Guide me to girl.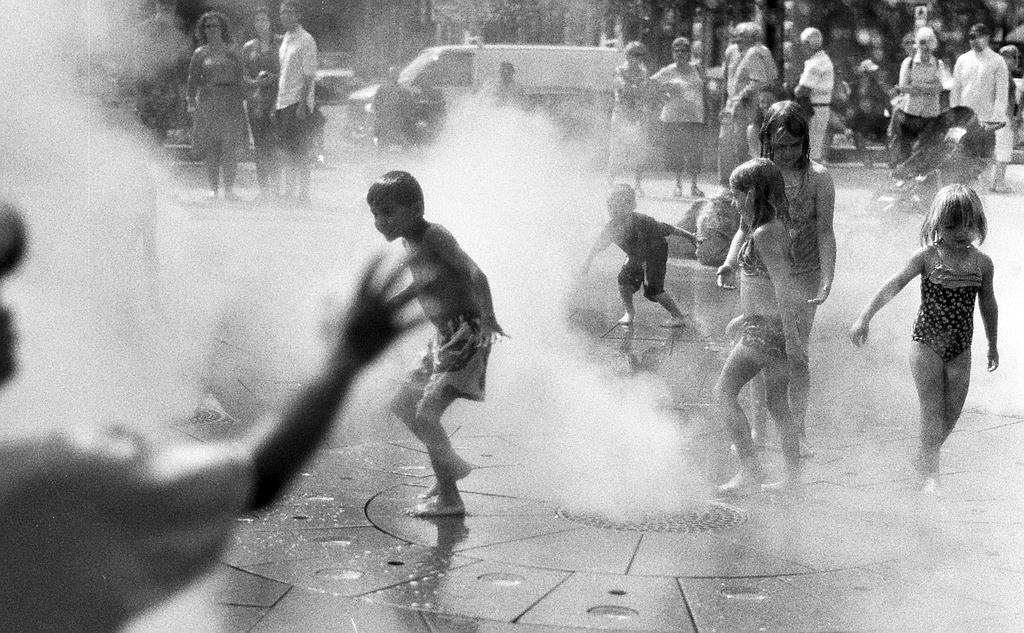
Guidance: box(714, 100, 836, 446).
